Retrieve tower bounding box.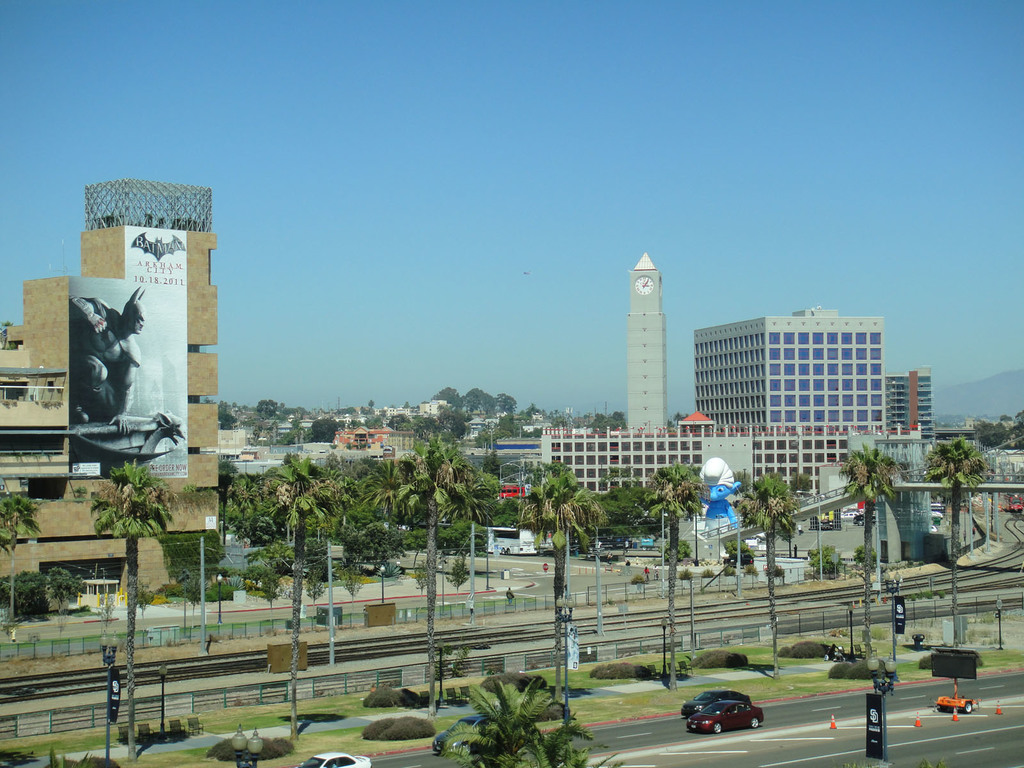
Bounding box: l=621, t=243, r=674, b=431.
